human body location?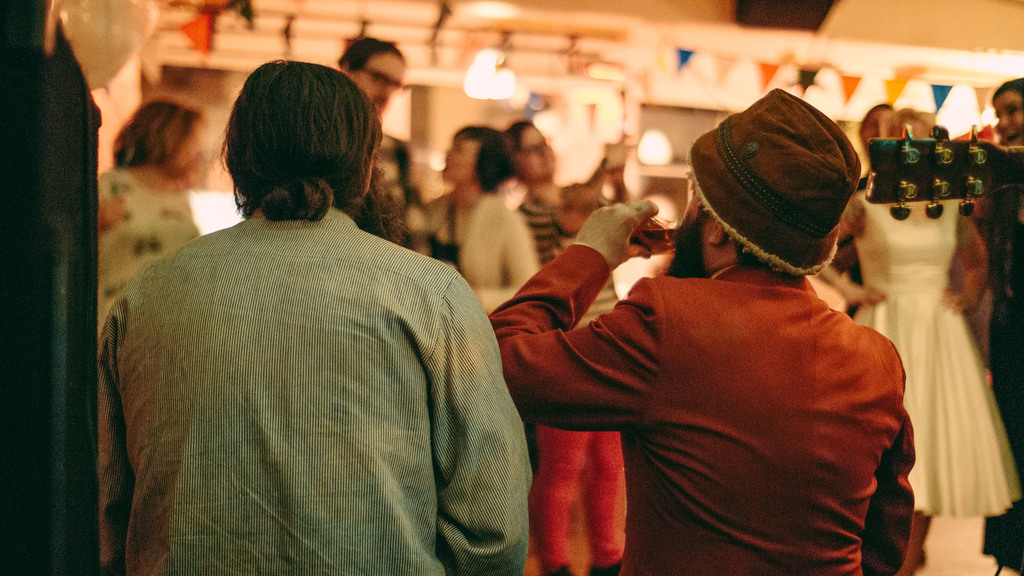
rect(493, 108, 631, 575)
